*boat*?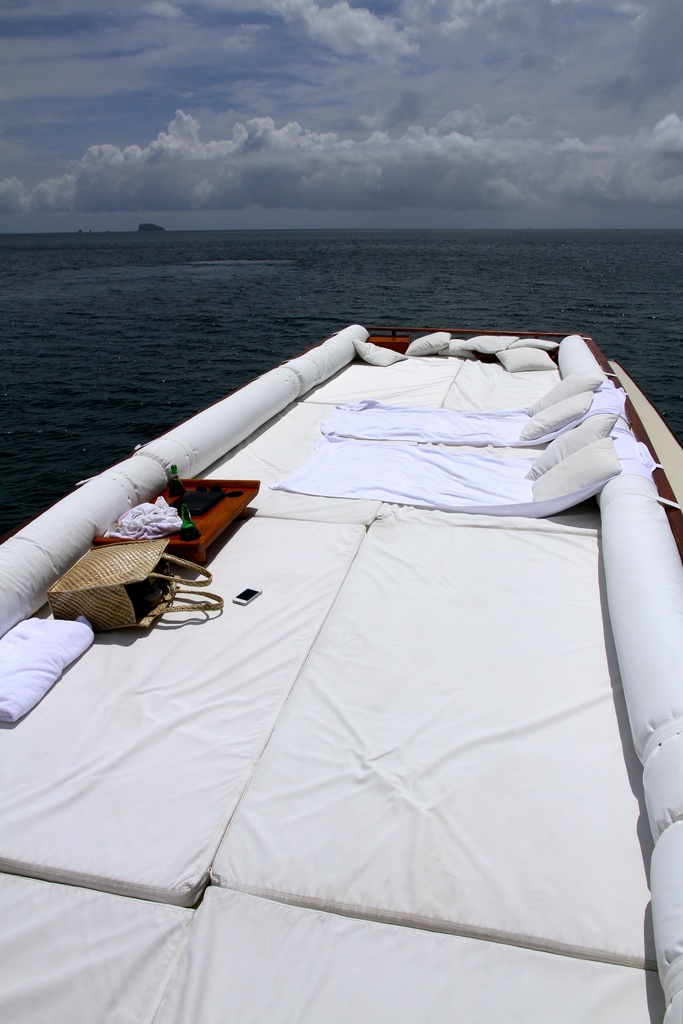
locate(24, 289, 682, 999)
